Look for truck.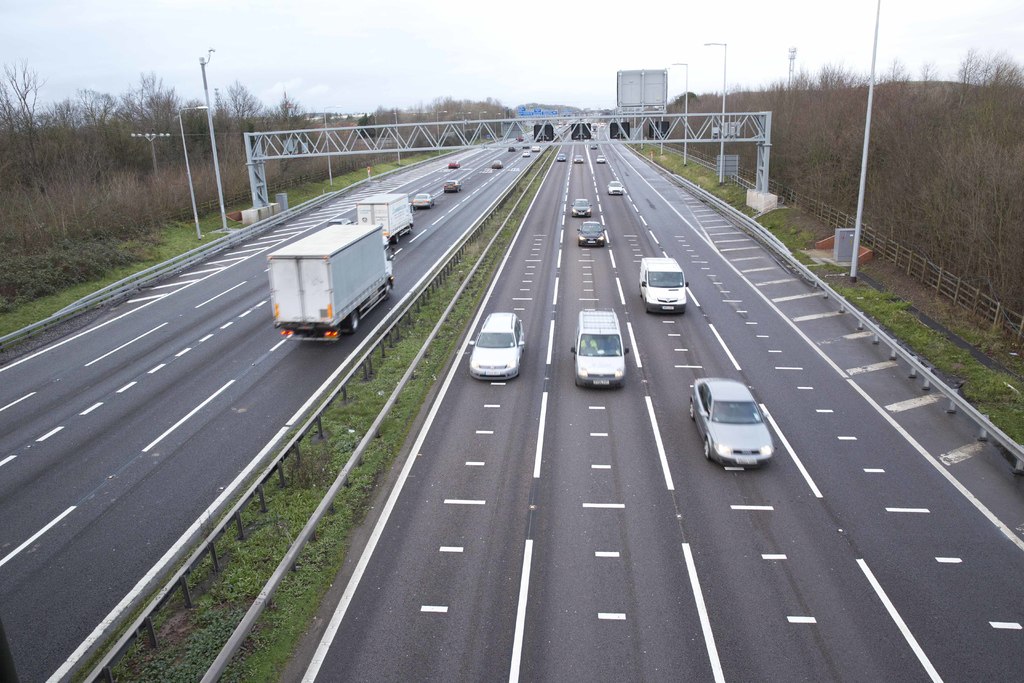
Found: box=[356, 190, 413, 250].
